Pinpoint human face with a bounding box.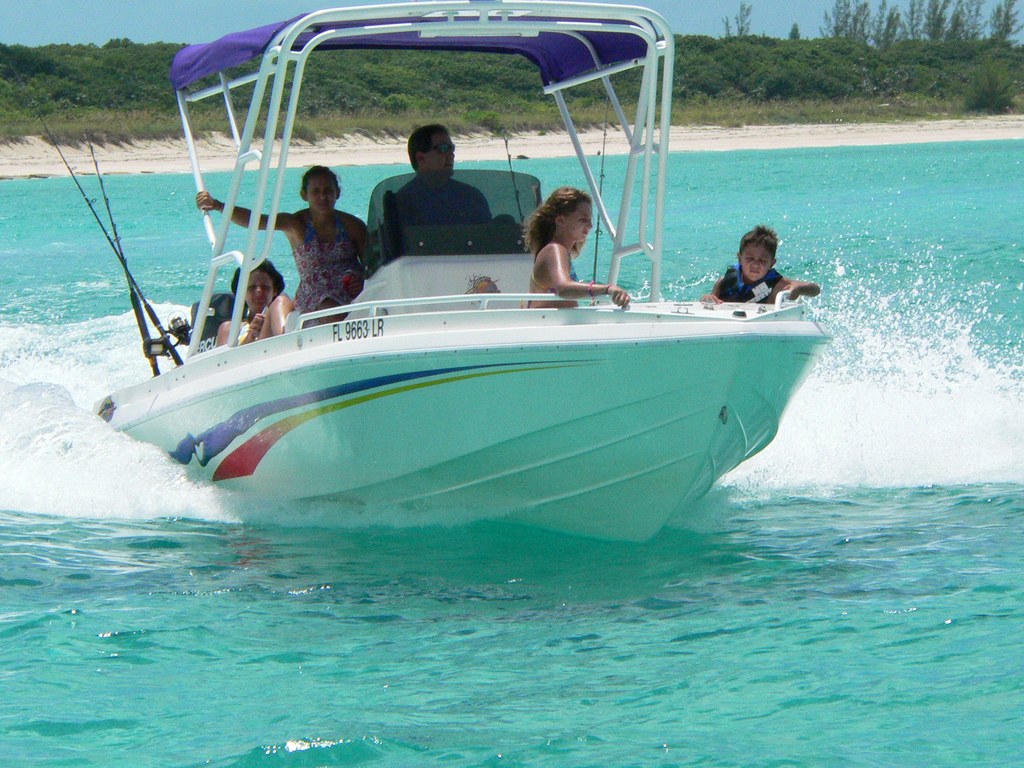
(left=570, top=205, right=599, bottom=236).
